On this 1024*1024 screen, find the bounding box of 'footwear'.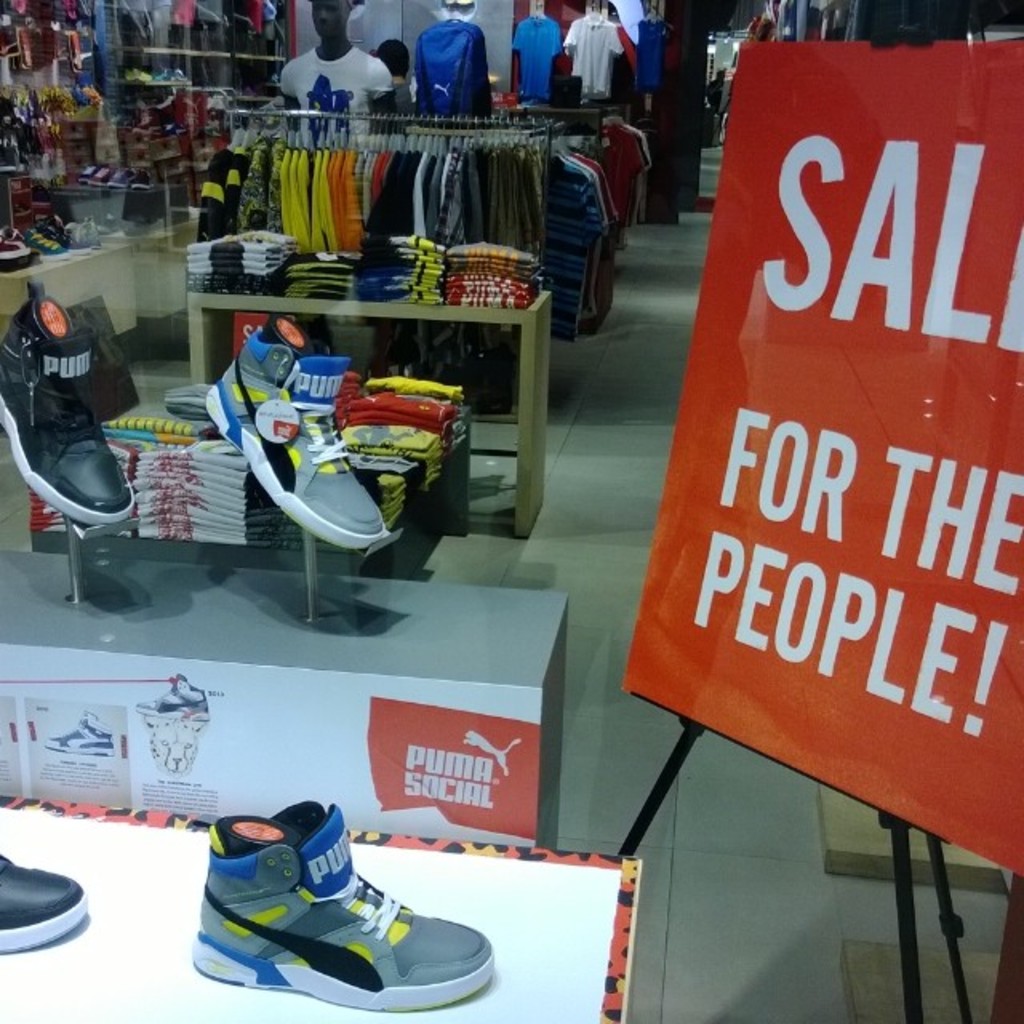
Bounding box: (194, 326, 387, 552).
